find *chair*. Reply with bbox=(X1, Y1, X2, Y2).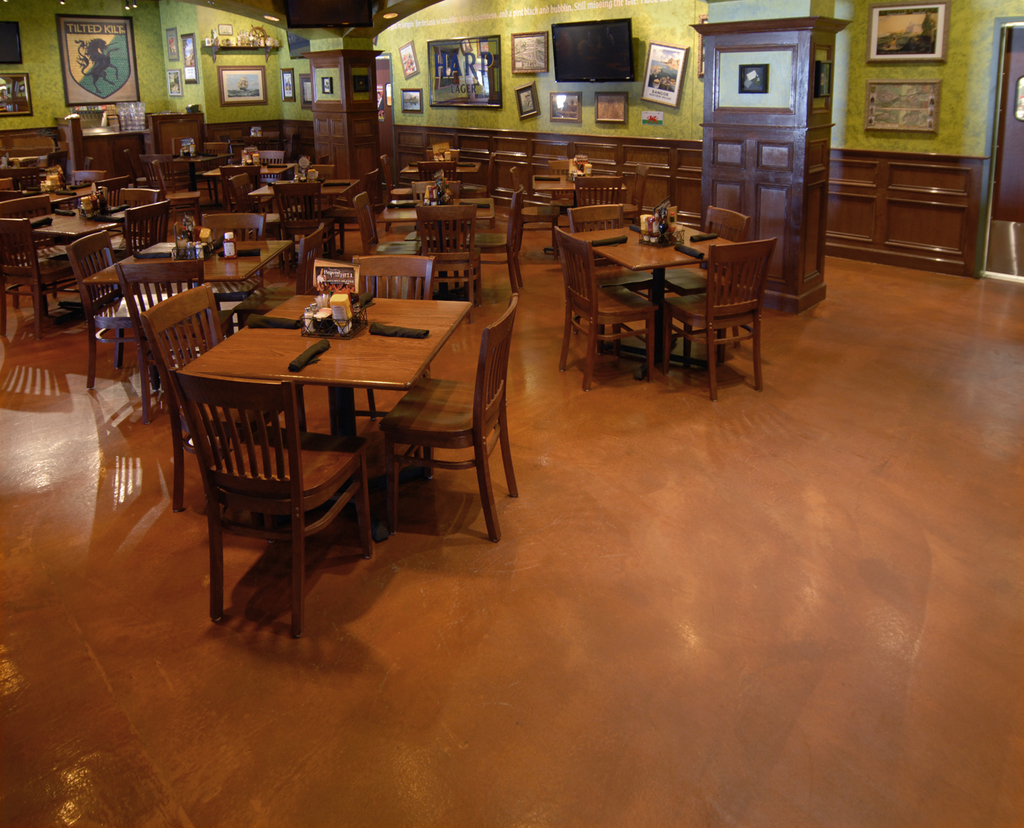
bbox=(145, 160, 201, 211).
